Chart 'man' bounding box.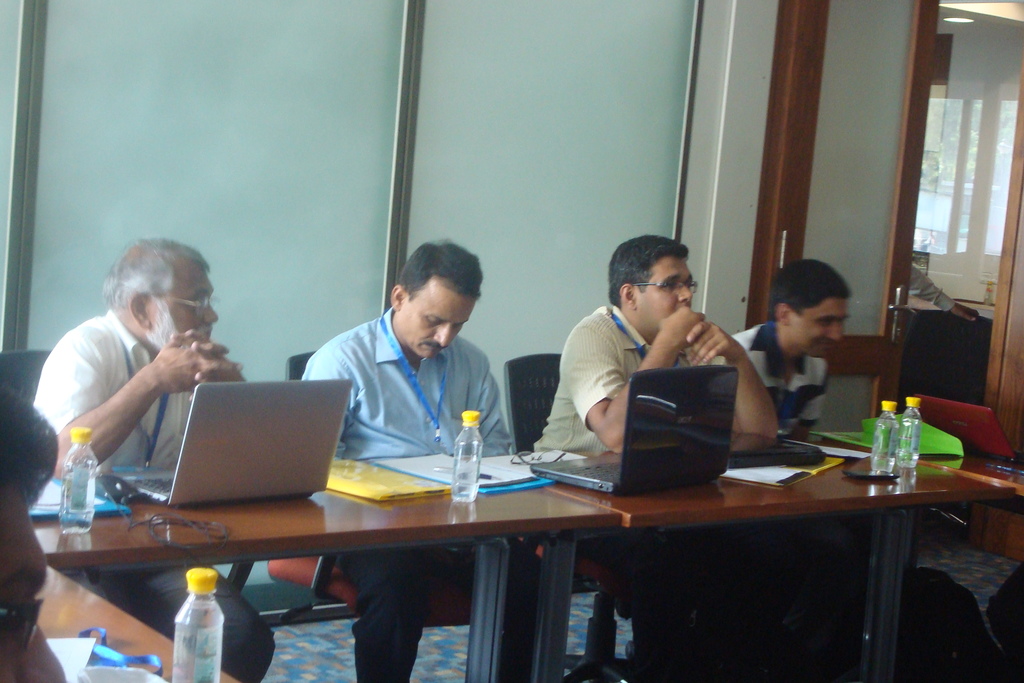
Charted: 733,265,865,563.
